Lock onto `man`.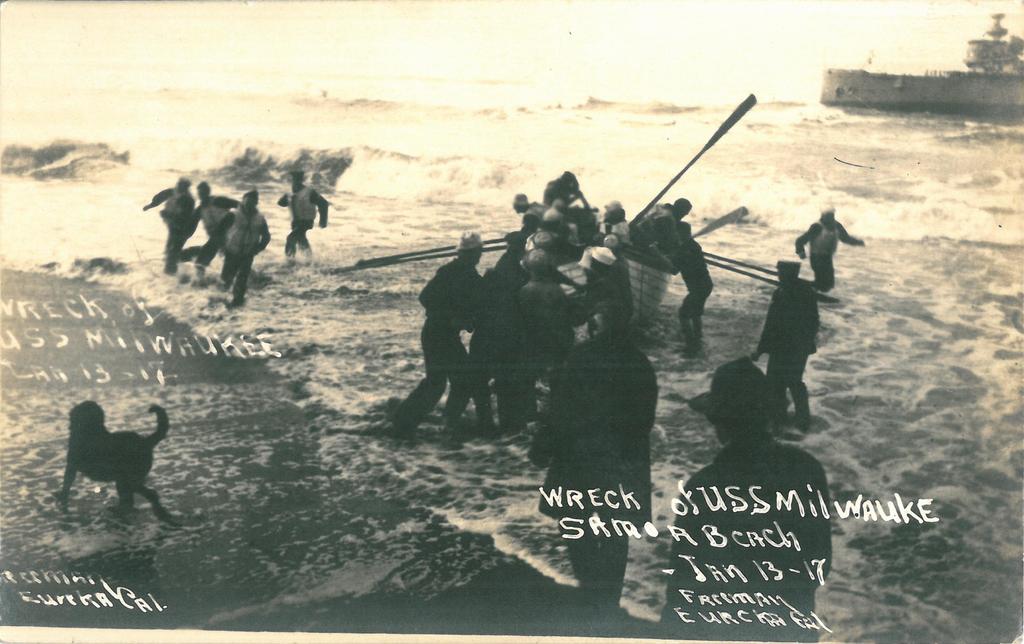
Locked: x1=504 y1=193 x2=577 y2=239.
